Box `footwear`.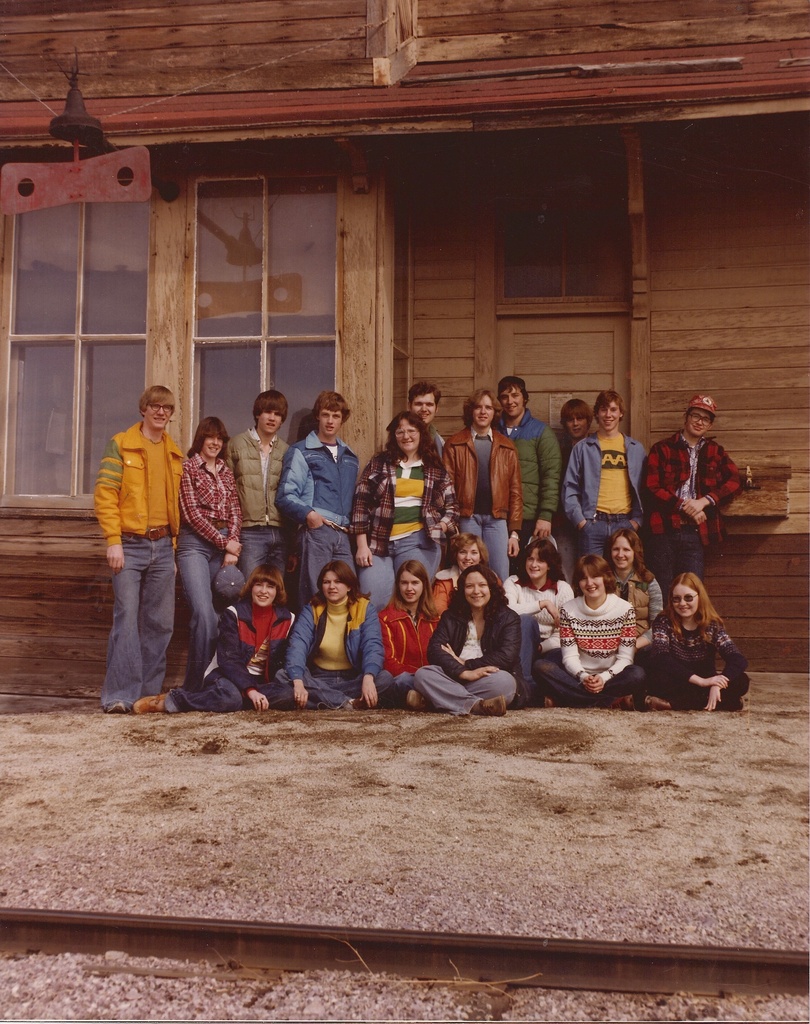
106:699:127:717.
